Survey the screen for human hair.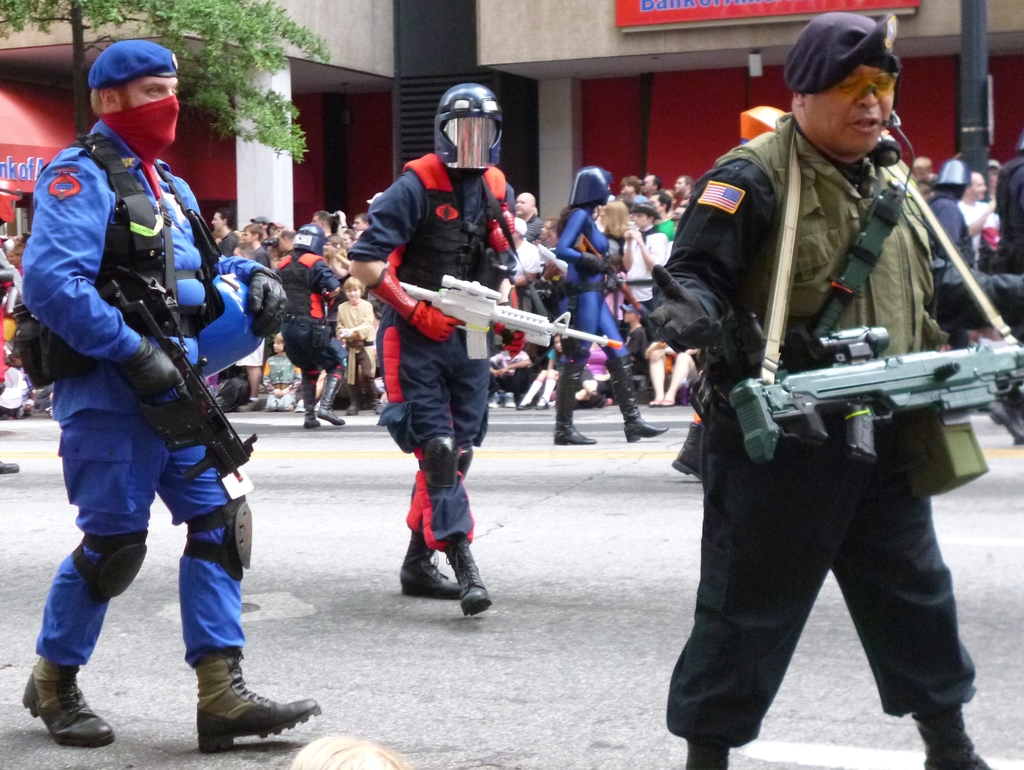
Survey found: detection(237, 242, 256, 260).
